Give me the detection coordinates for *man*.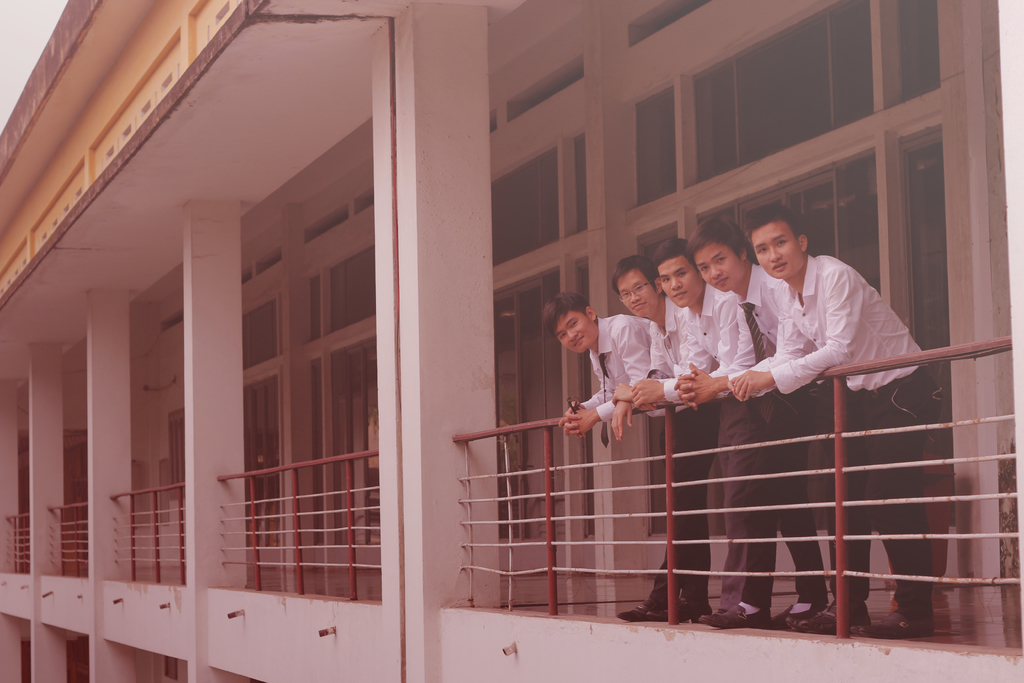
l=674, t=210, r=824, b=621.
